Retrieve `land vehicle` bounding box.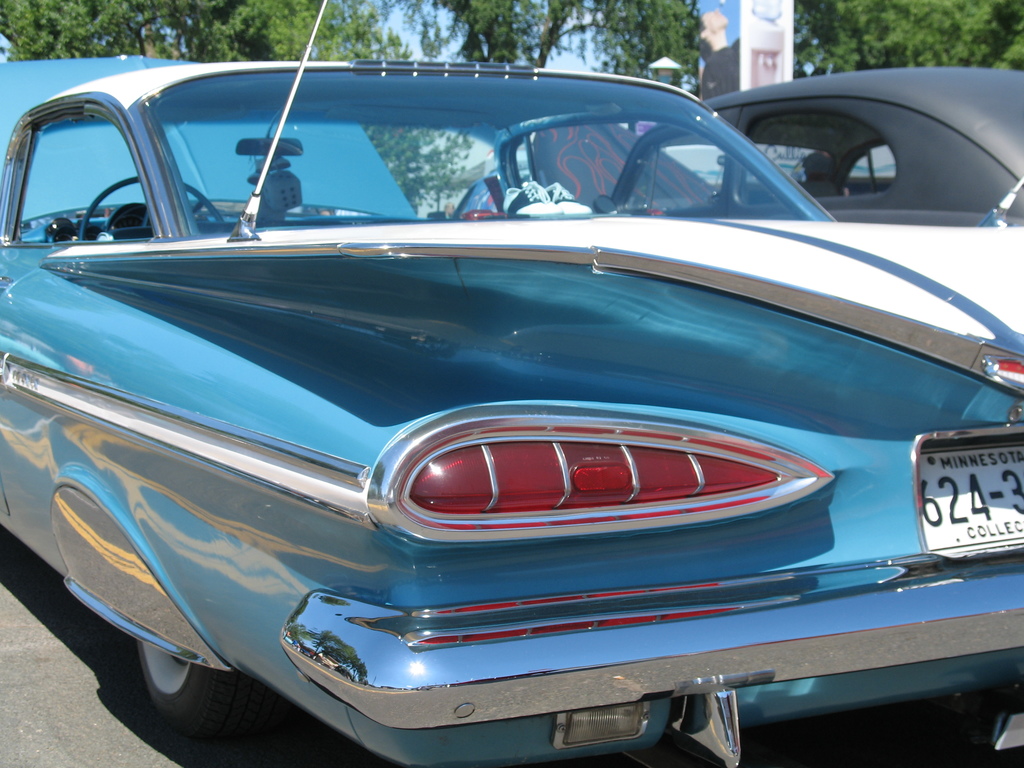
Bounding box: 0,0,1023,767.
